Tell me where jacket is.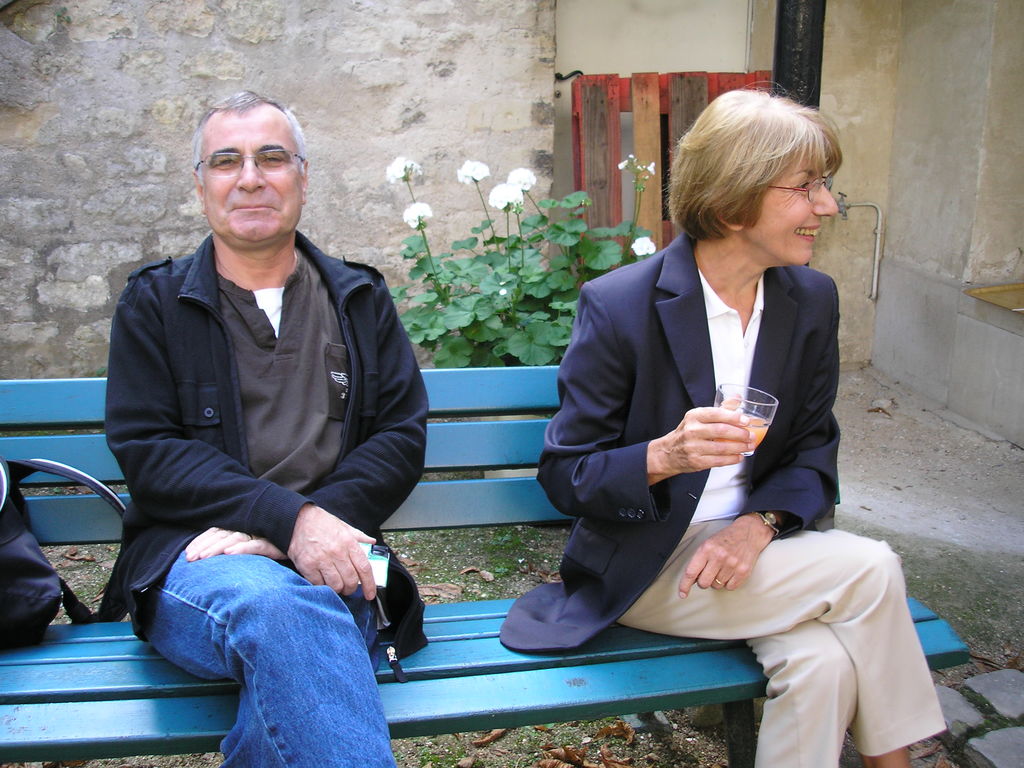
jacket is at 538:200:867:615.
